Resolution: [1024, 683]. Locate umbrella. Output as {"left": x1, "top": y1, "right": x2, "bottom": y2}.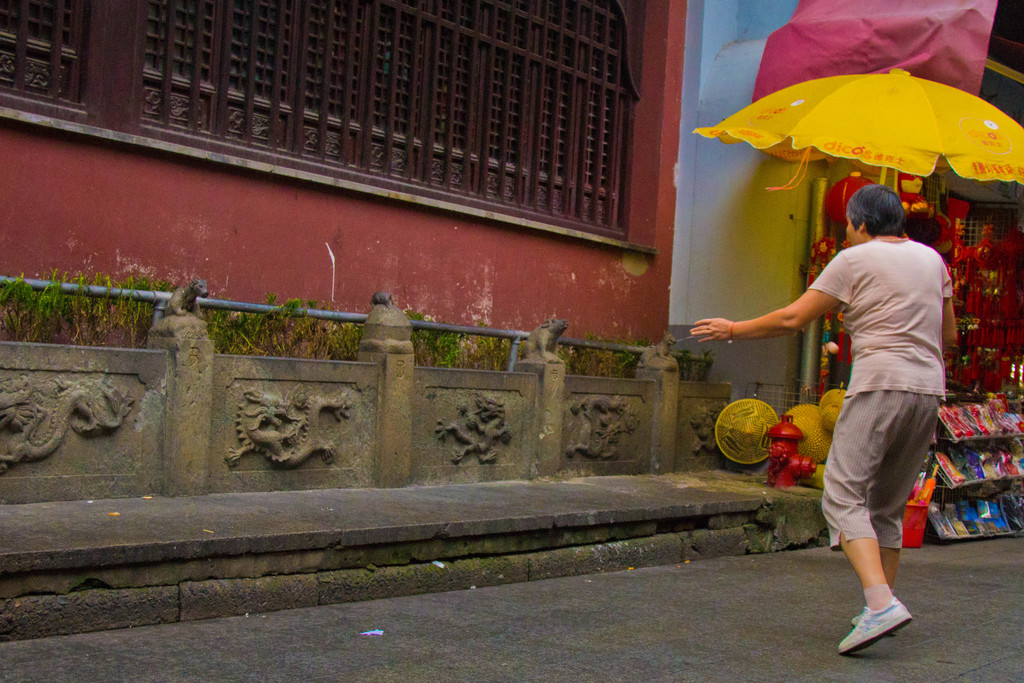
{"left": 689, "top": 70, "right": 1023, "bottom": 192}.
